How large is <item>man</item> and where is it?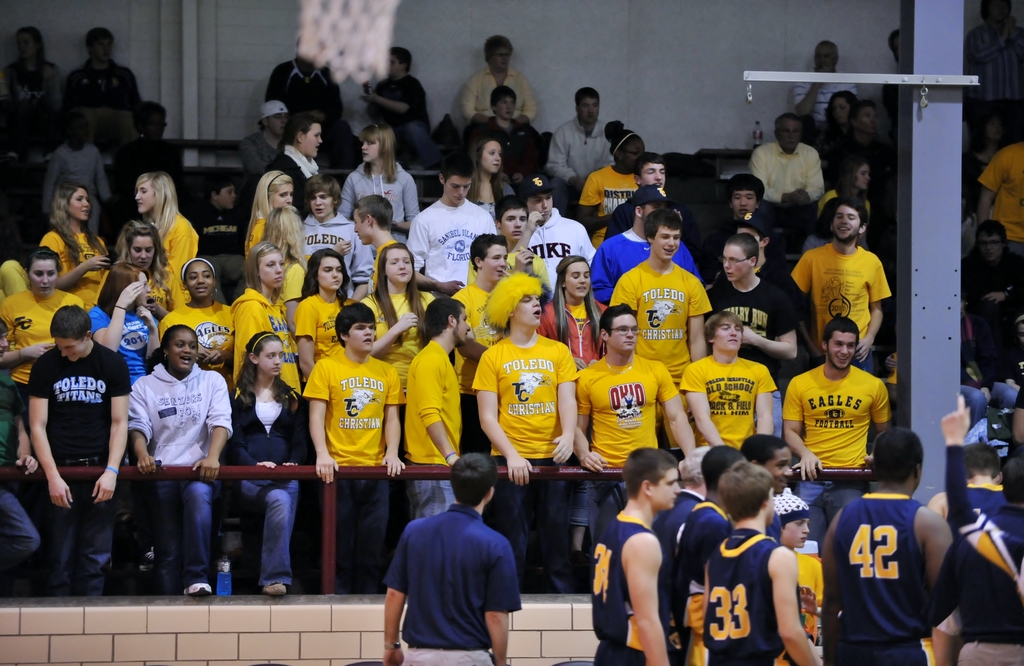
Bounding box: x1=242, y1=99, x2=286, y2=194.
